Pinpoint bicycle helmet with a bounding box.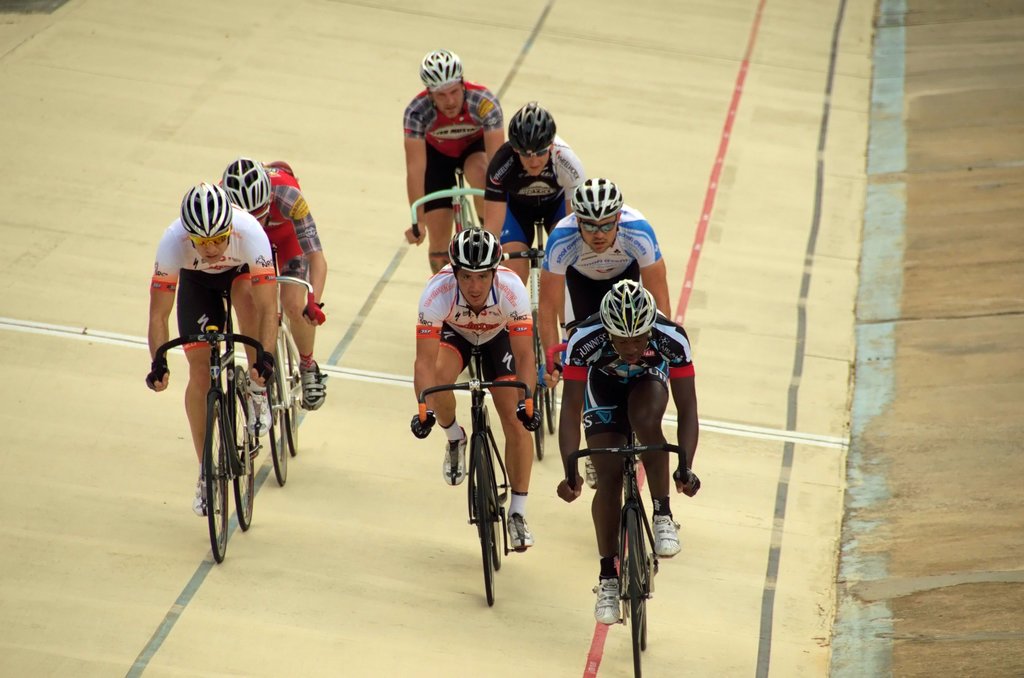
select_region(225, 154, 271, 209).
